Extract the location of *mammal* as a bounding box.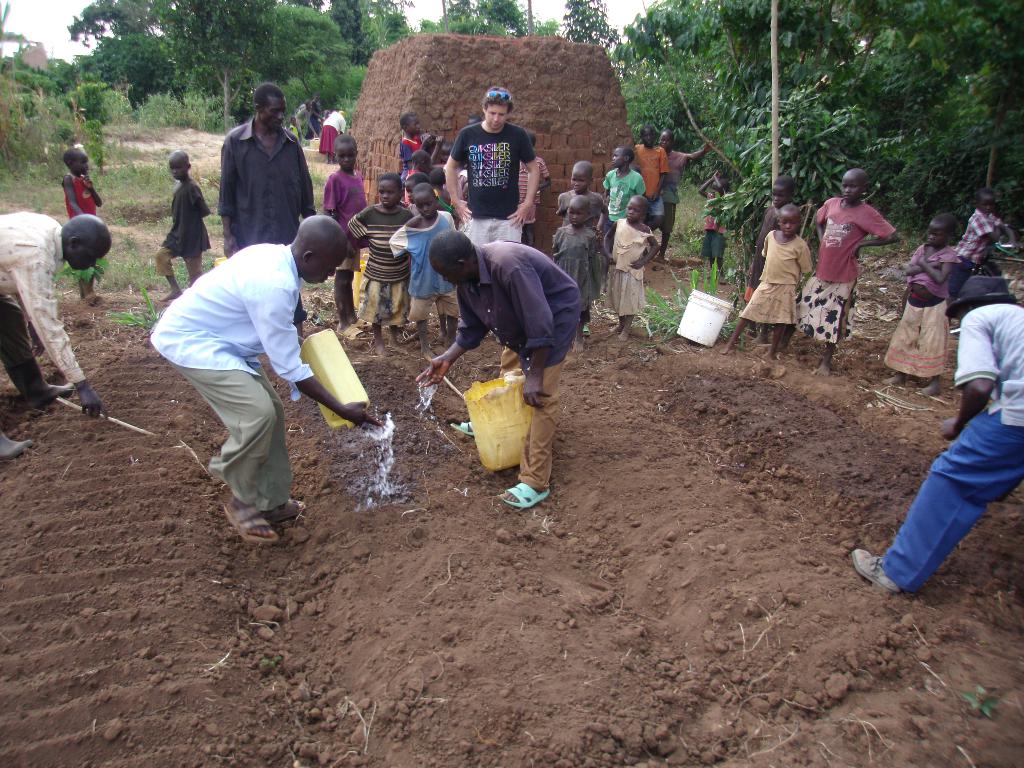
bbox=[878, 214, 961, 397].
